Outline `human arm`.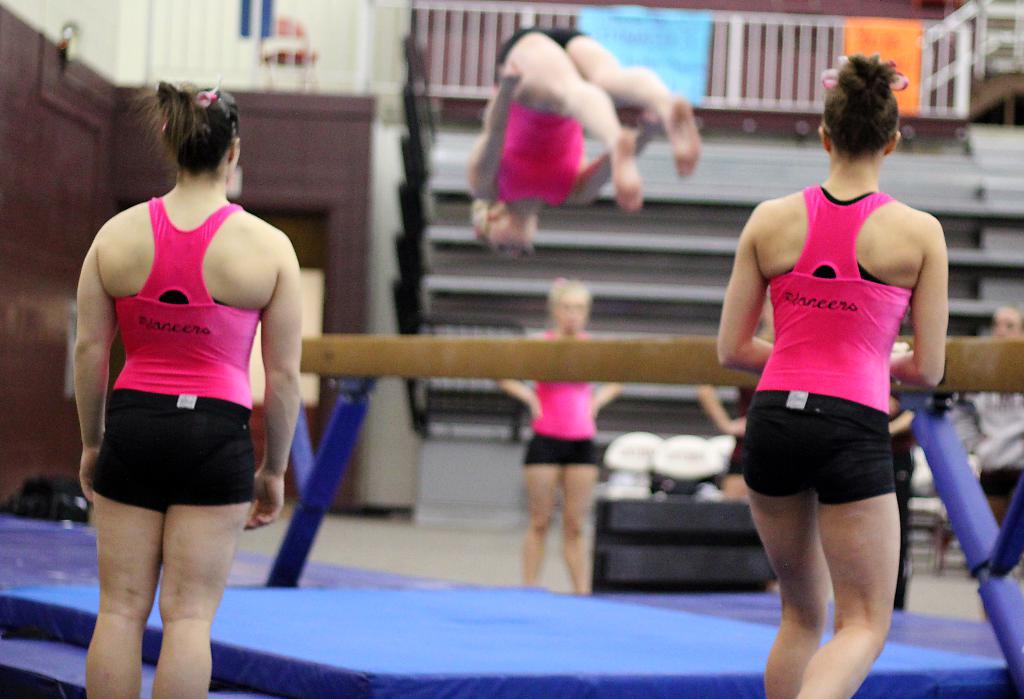
Outline: rect(886, 221, 945, 390).
